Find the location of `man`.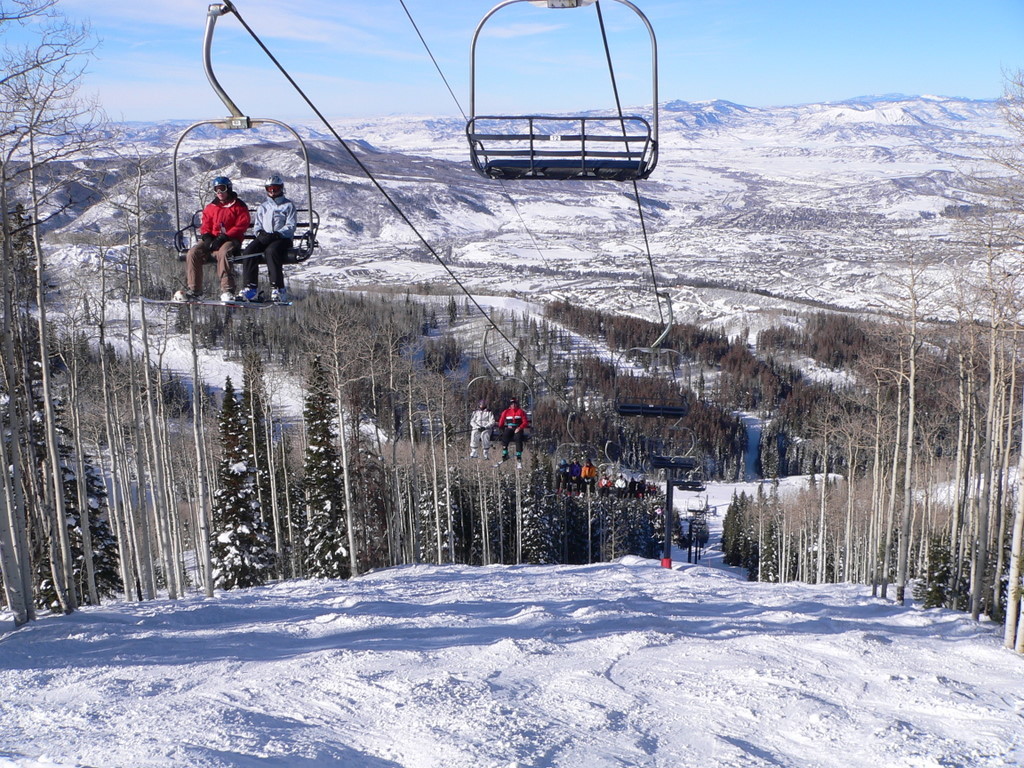
Location: x1=181 y1=172 x2=256 y2=310.
